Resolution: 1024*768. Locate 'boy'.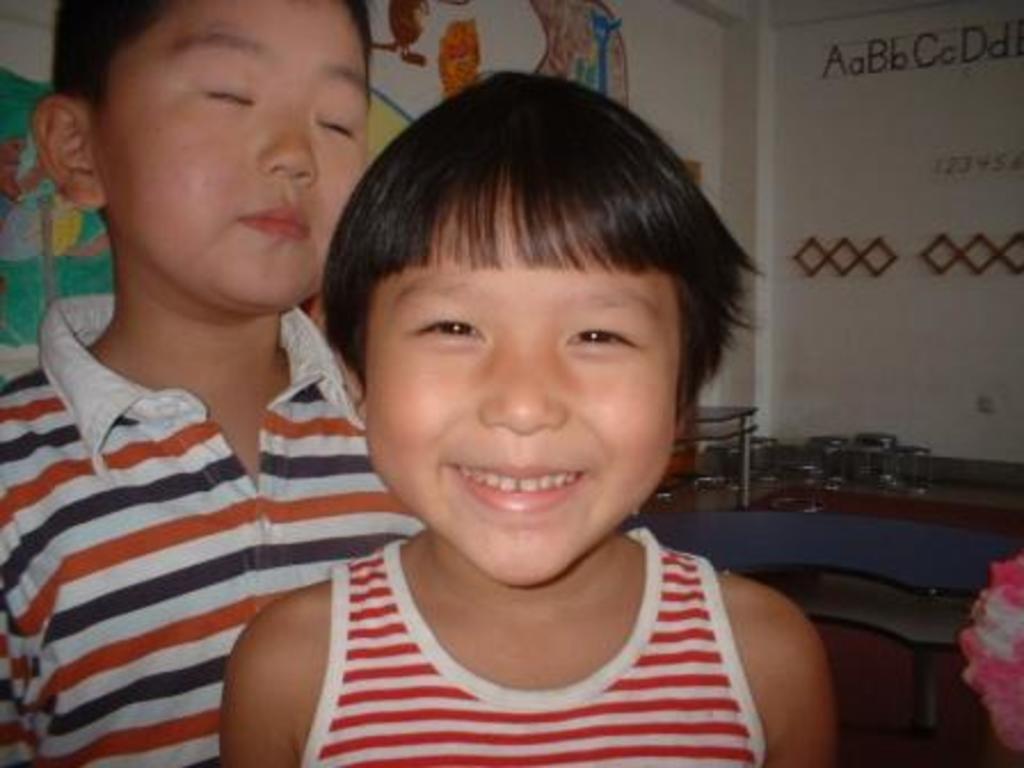
{"x1": 0, "y1": 0, "x2": 423, "y2": 766}.
